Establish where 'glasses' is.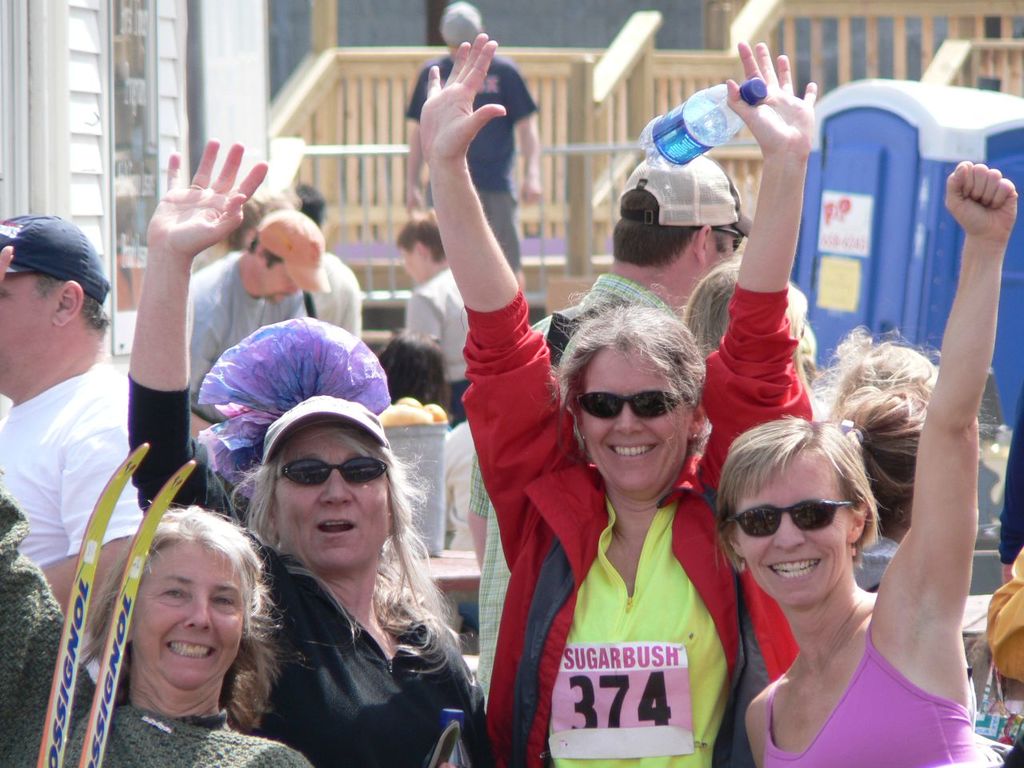
Established at x1=708 y1=225 x2=749 y2=248.
